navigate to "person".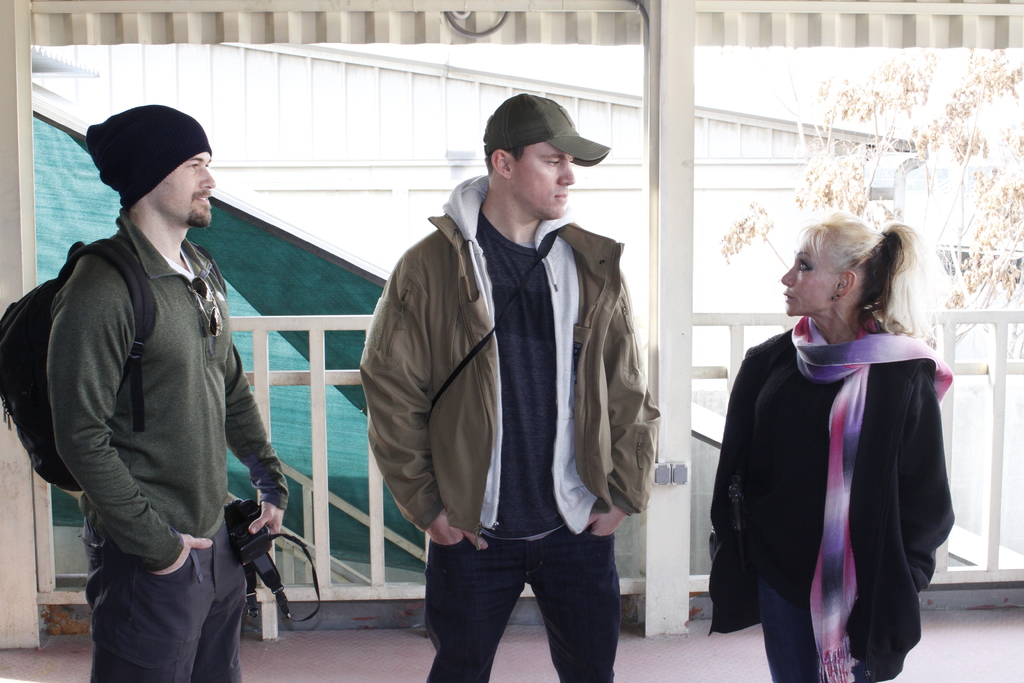
Navigation target: x1=40 y1=92 x2=278 y2=682.
